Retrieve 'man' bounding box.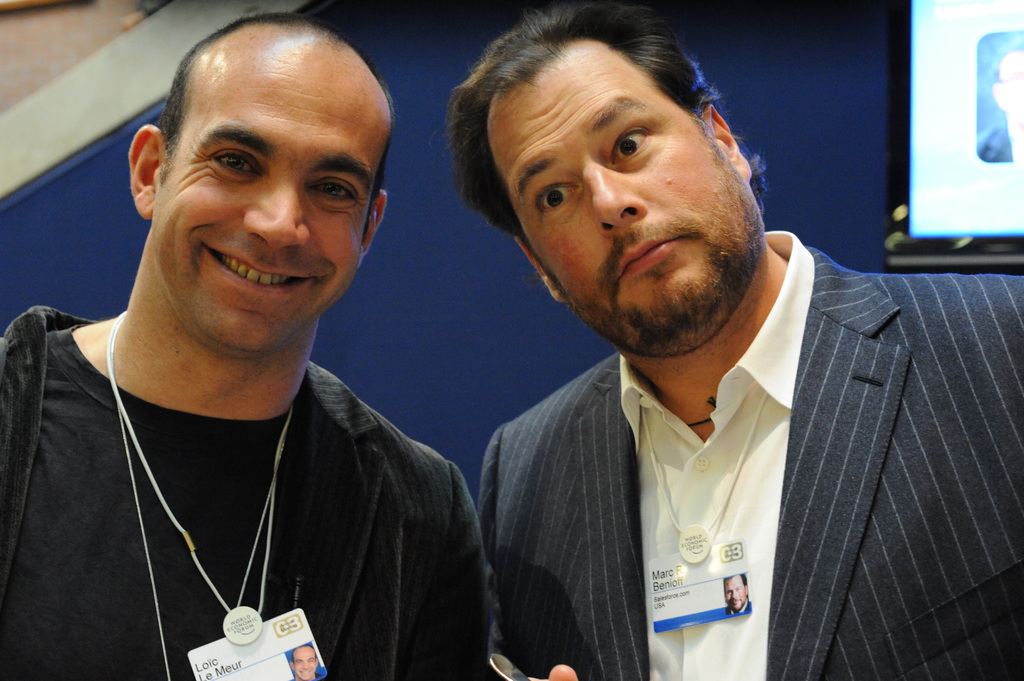
Bounding box: x1=0 y1=16 x2=489 y2=680.
